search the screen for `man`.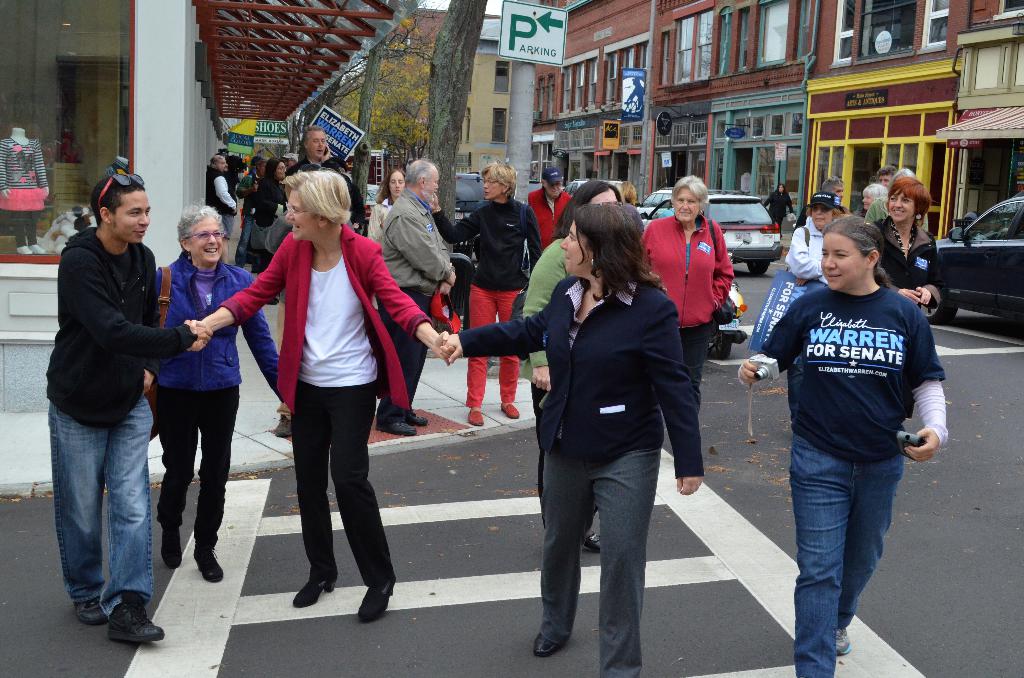
Found at l=797, t=175, r=844, b=224.
